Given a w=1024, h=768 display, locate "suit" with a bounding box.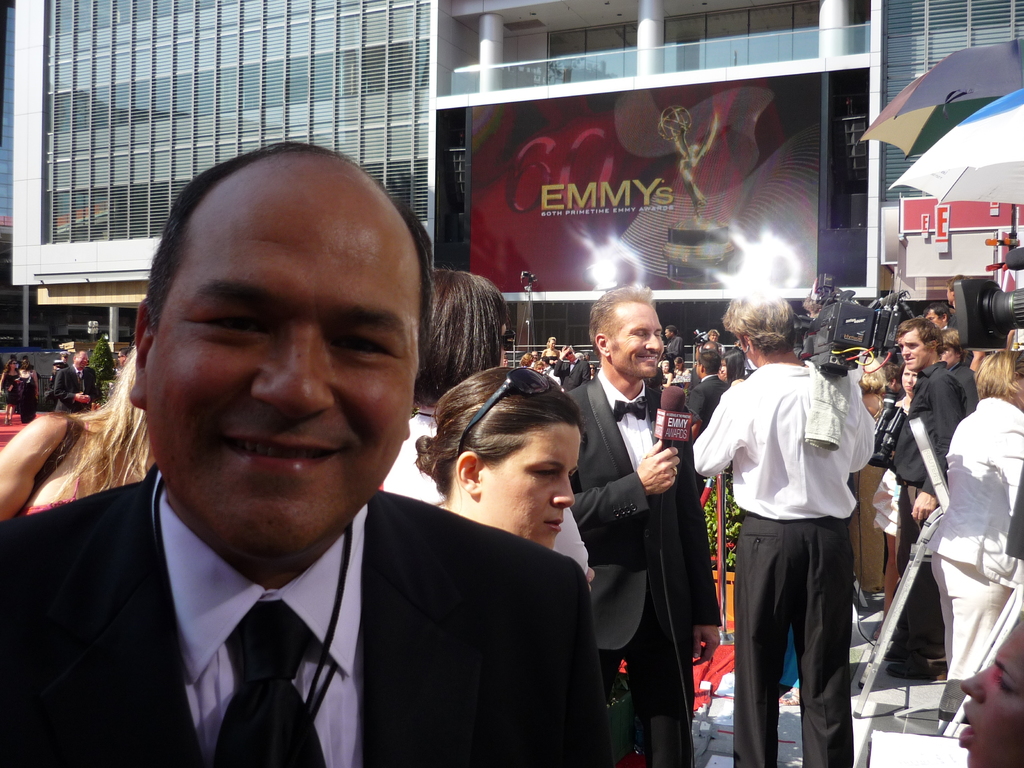
Located: locate(53, 365, 100, 416).
